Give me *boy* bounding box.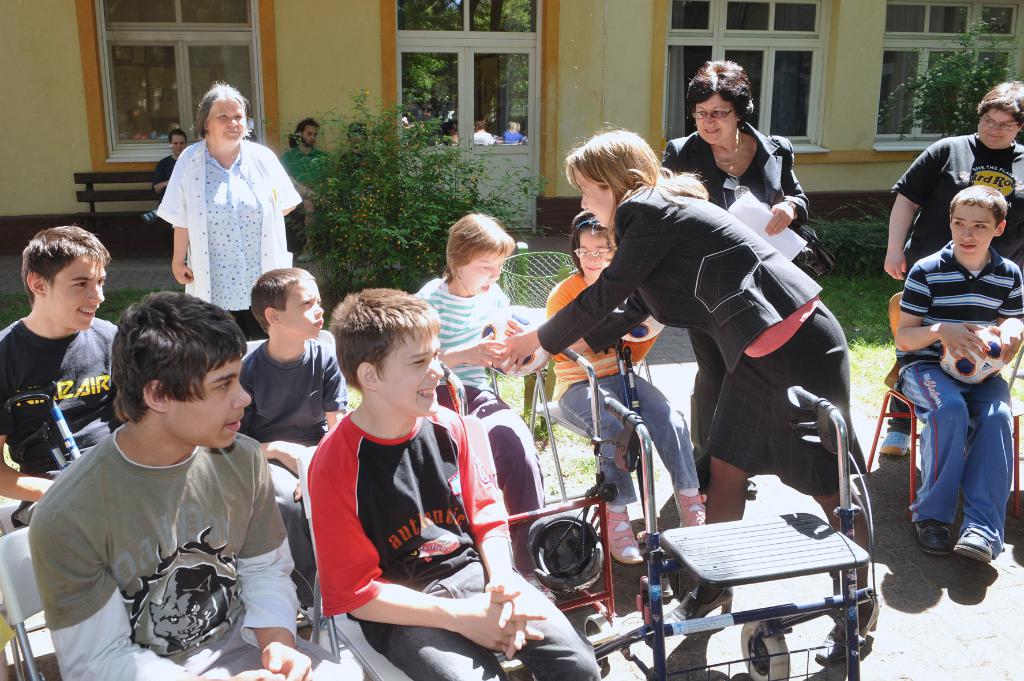
pyautogui.locateOnScreen(897, 180, 1023, 566).
